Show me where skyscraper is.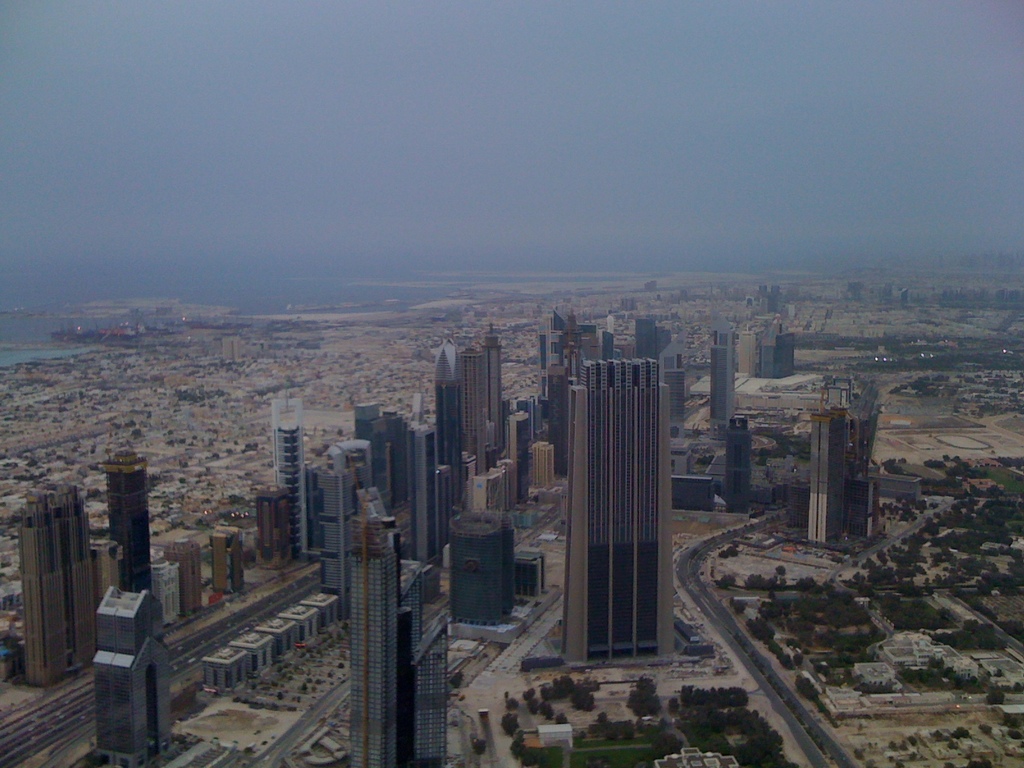
skyscraper is at select_region(404, 561, 447, 767).
